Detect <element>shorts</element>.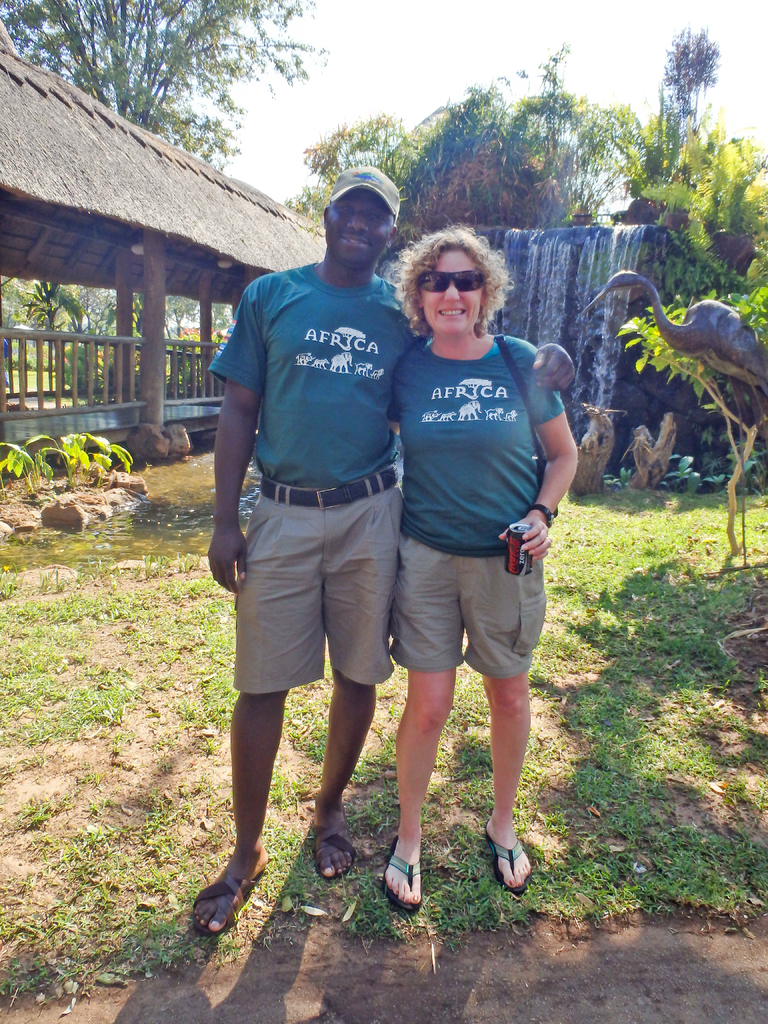
Detected at (388,531,548,679).
